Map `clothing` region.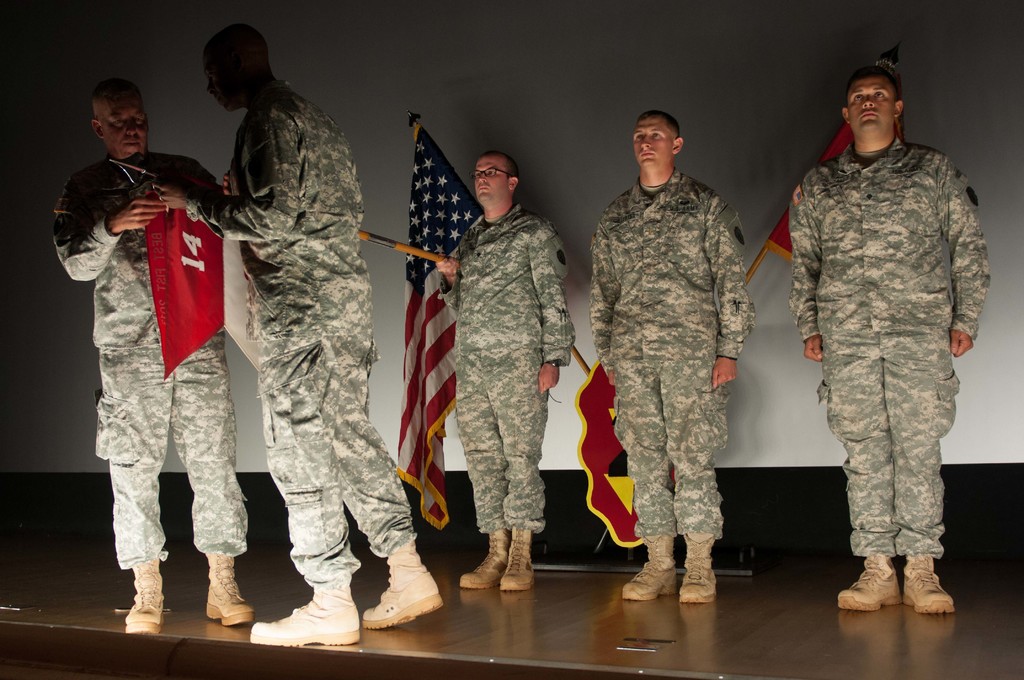
Mapped to 785/142/993/567.
